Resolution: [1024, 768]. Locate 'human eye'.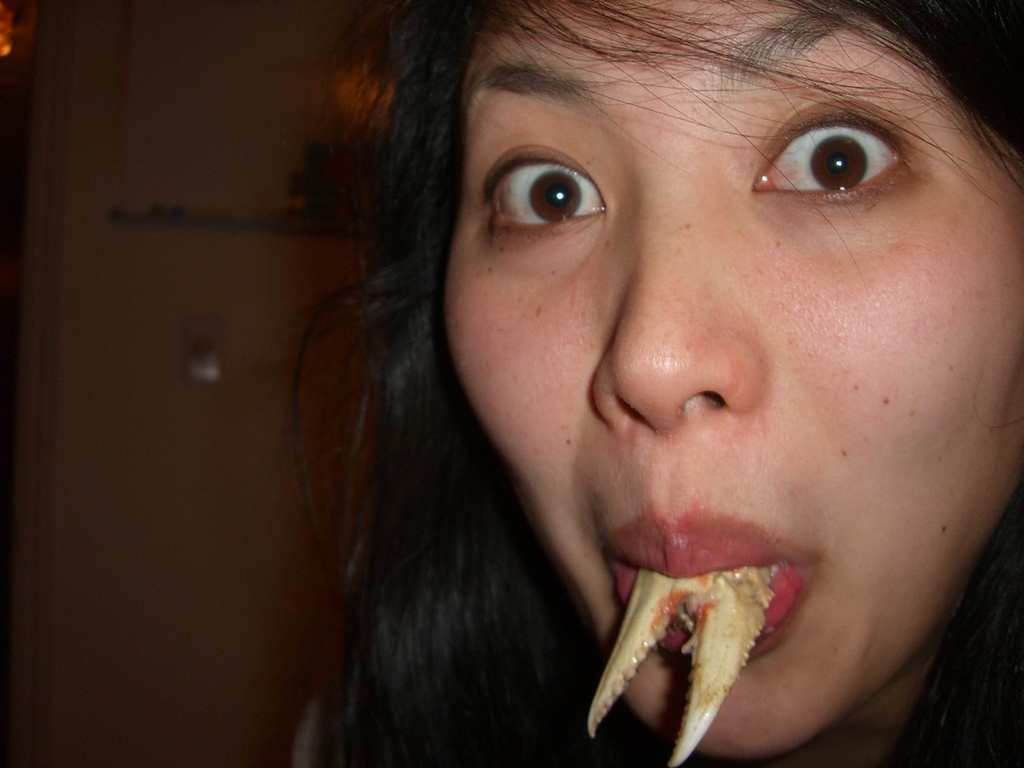
box=[474, 135, 619, 234].
